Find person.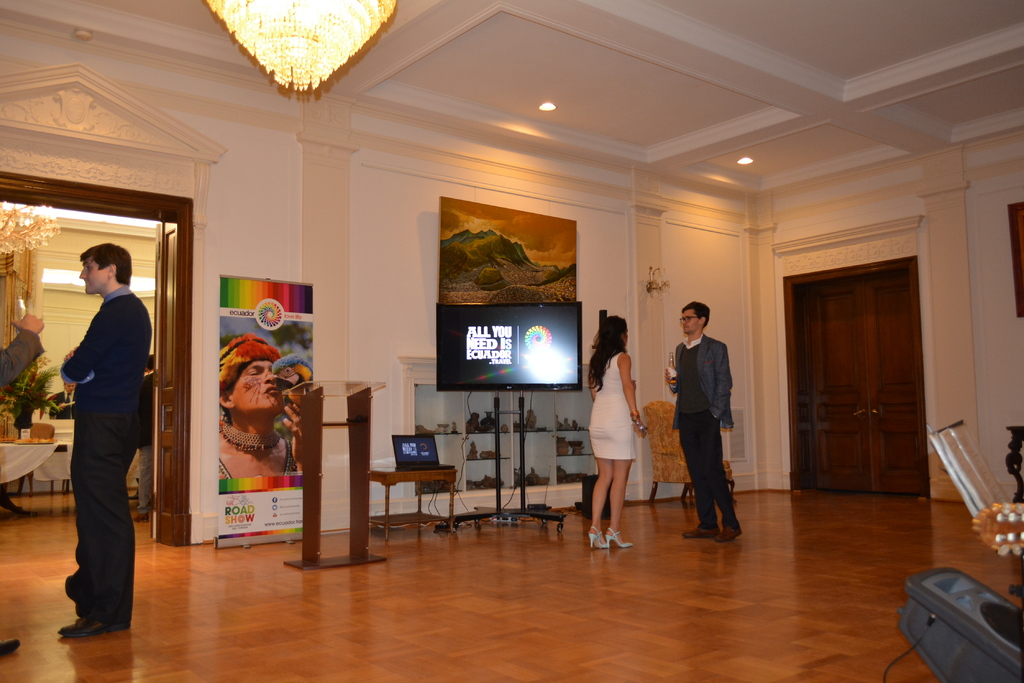
[x1=669, y1=289, x2=749, y2=540].
